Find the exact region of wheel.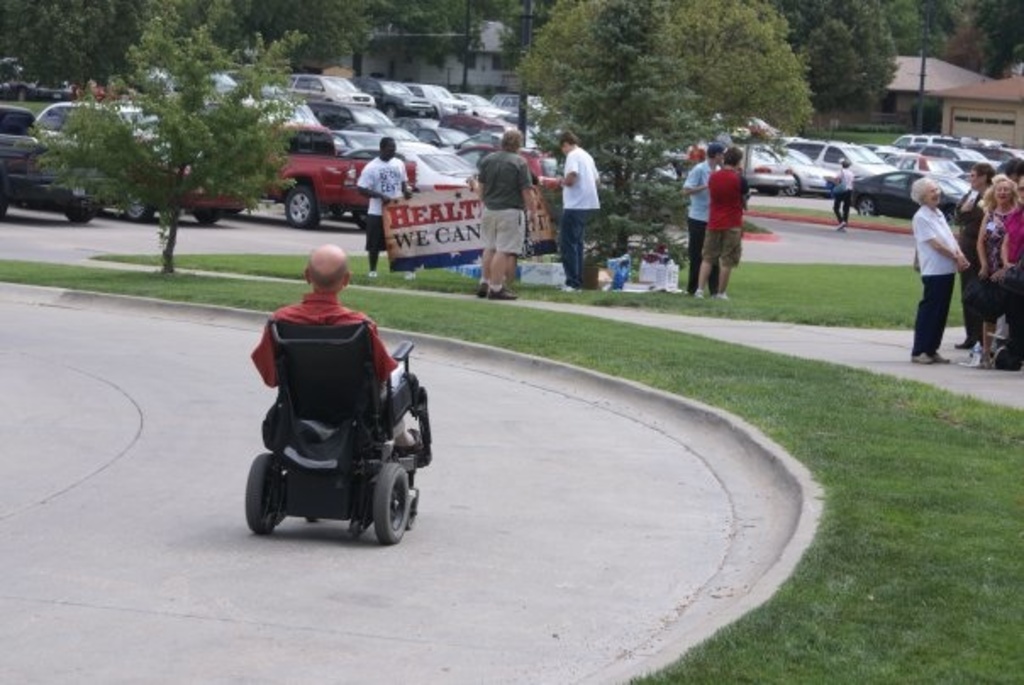
Exact region: 353,209,373,227.
